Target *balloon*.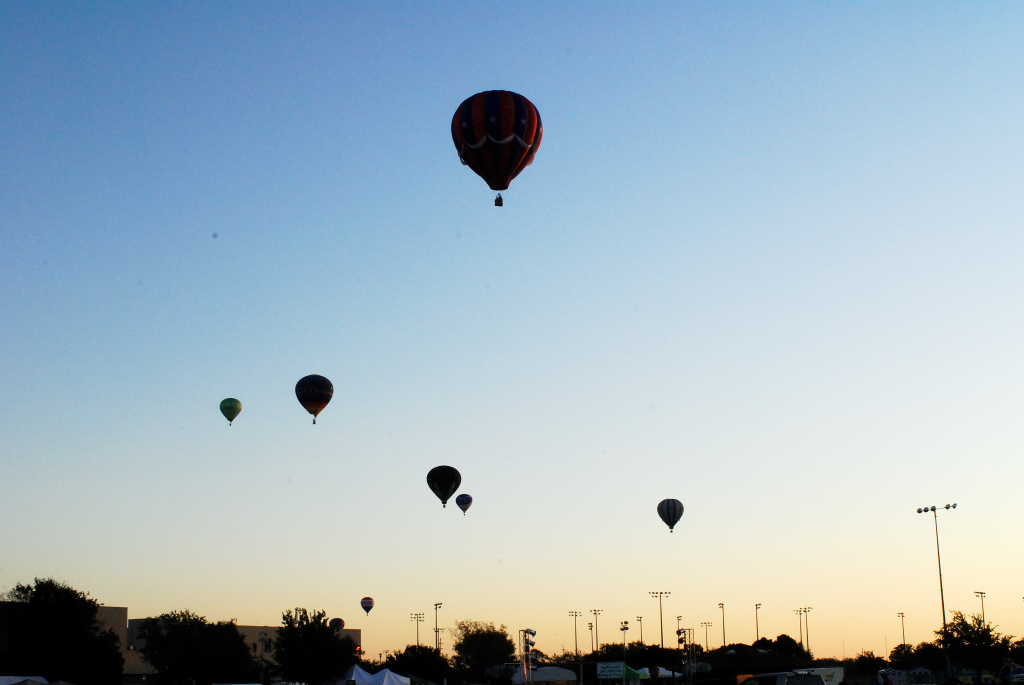
Target region: left=454, top=491, right=470, bottom=514.
